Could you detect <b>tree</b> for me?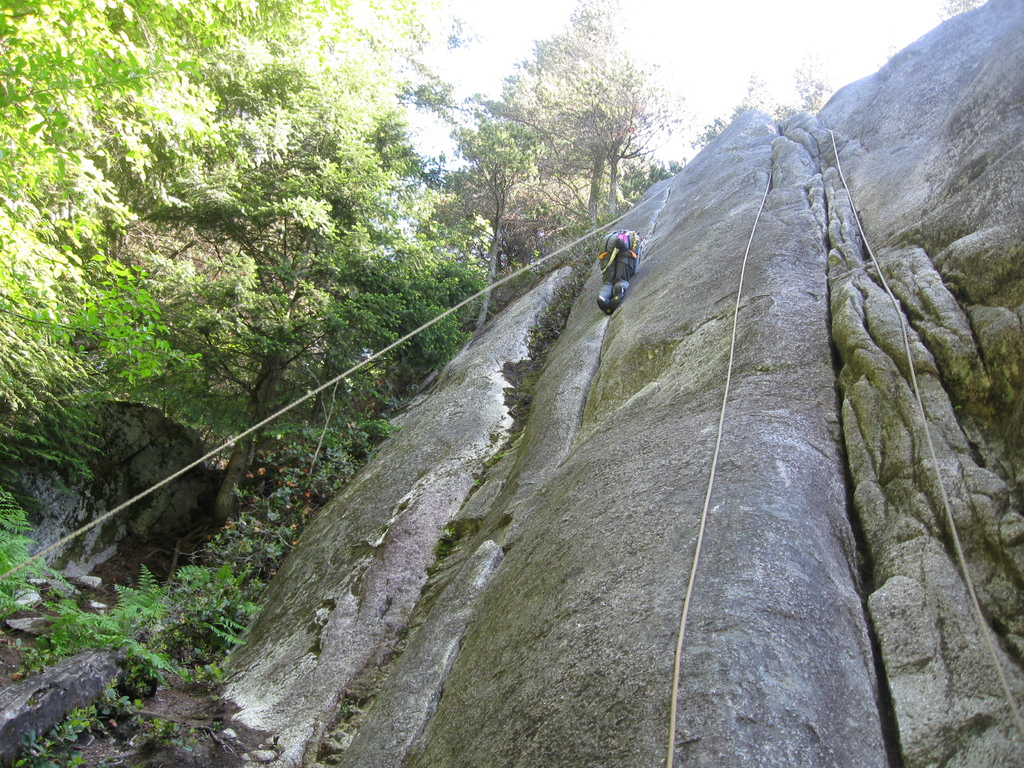
Detection result: <bbox>569, 49, 684, 214</bbox>.
